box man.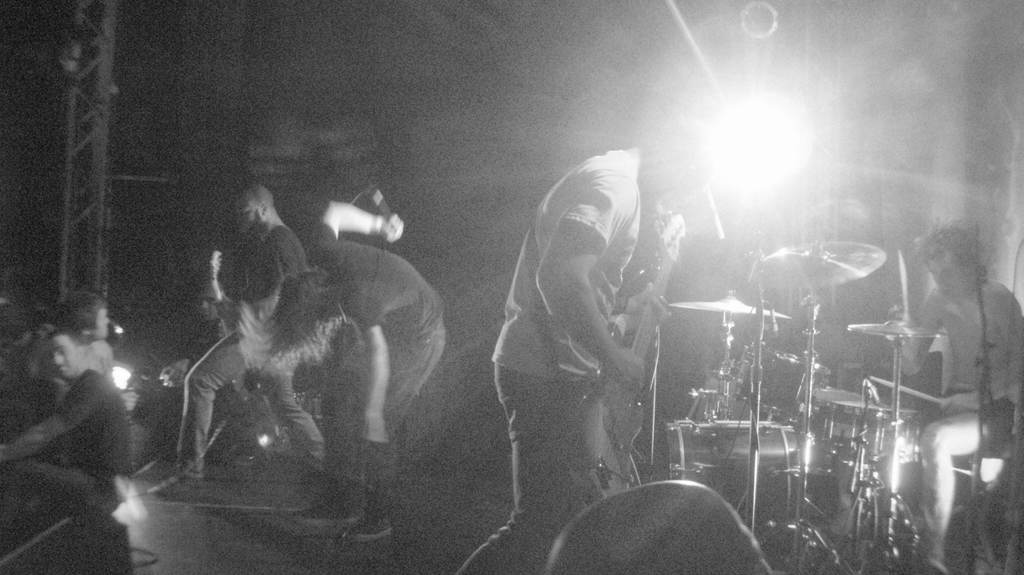
x1=0 y1=326 x2=129 y2=539.
